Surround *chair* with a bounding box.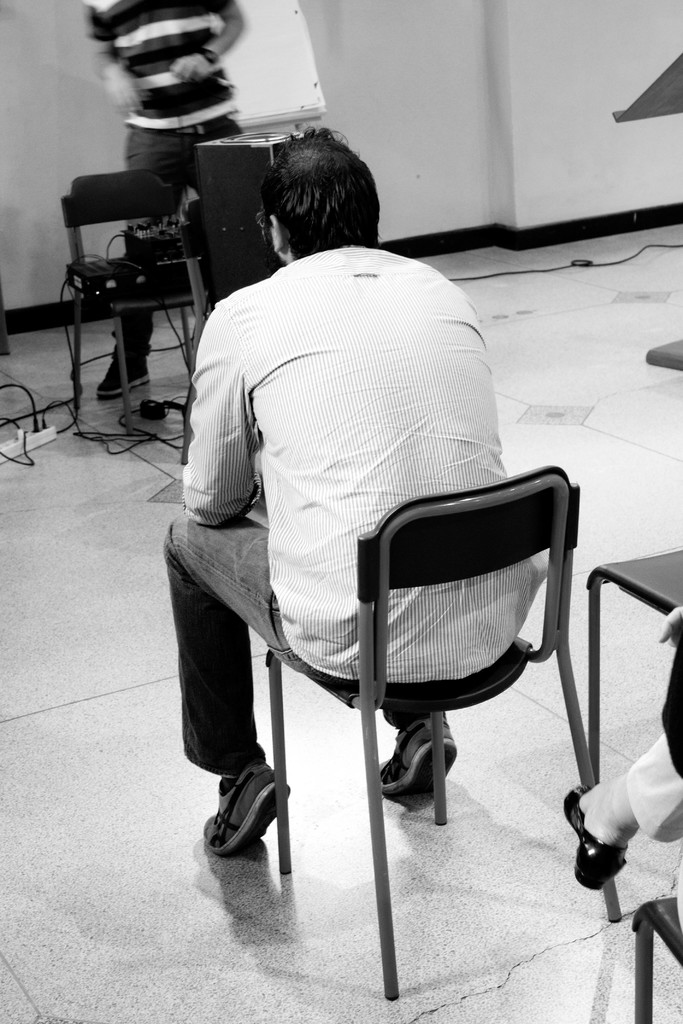
bbox(243, 380, 527, 985).
